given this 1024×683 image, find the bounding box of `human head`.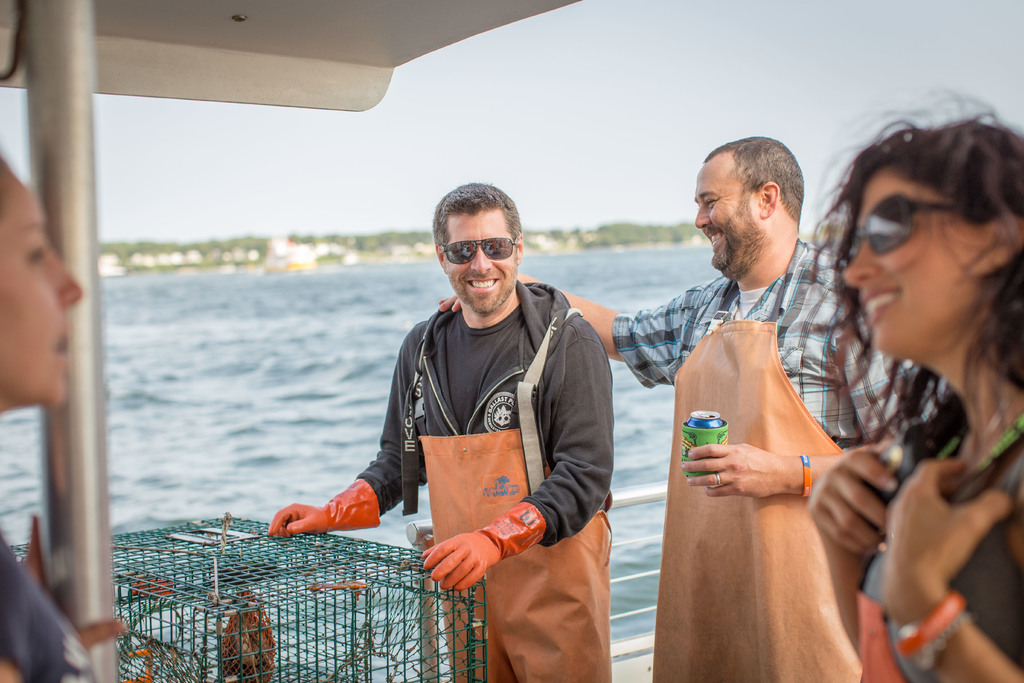
box(691, 135, 820, 279).
